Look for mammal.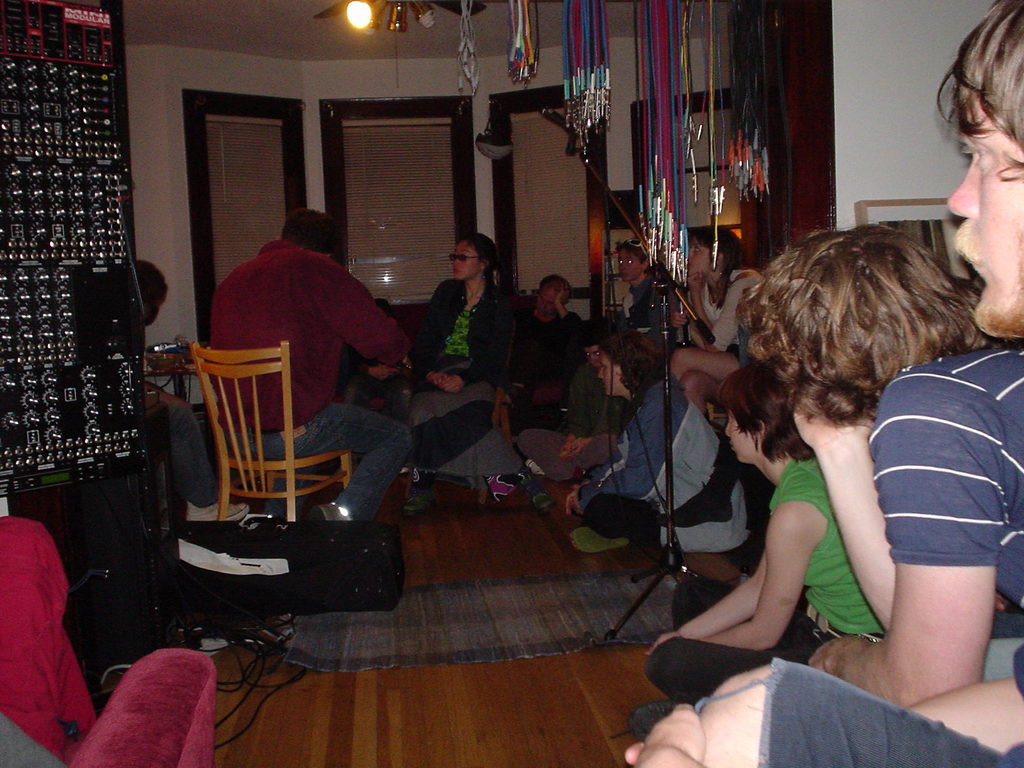
Found: crop(657, 316, 812, 586).
